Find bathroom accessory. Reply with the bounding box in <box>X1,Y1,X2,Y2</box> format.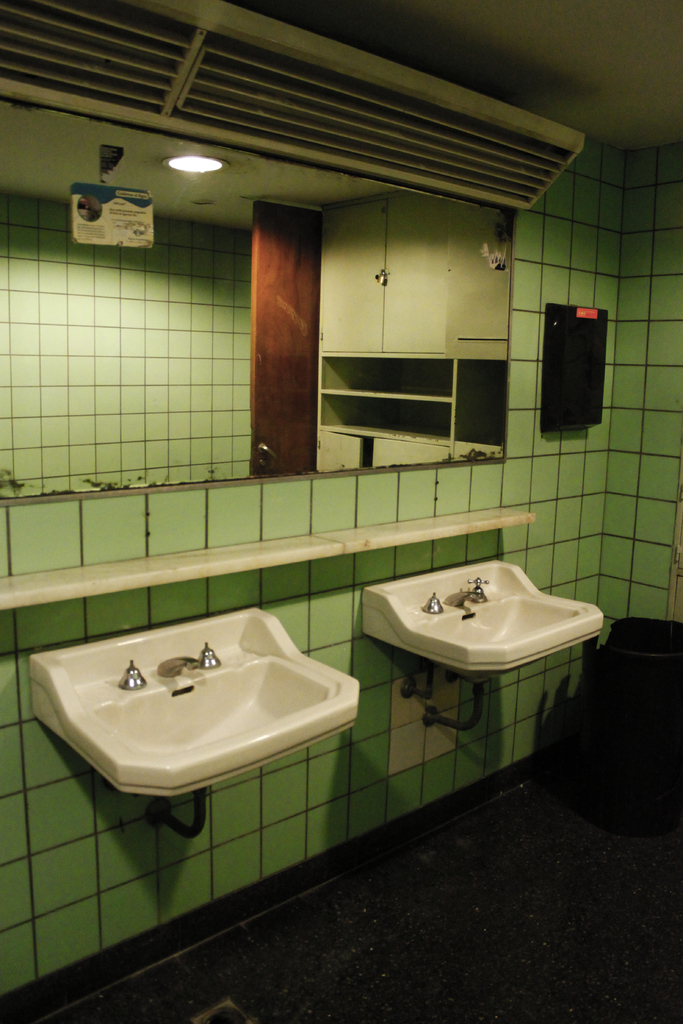
<box>114,659,151,684</box>.
